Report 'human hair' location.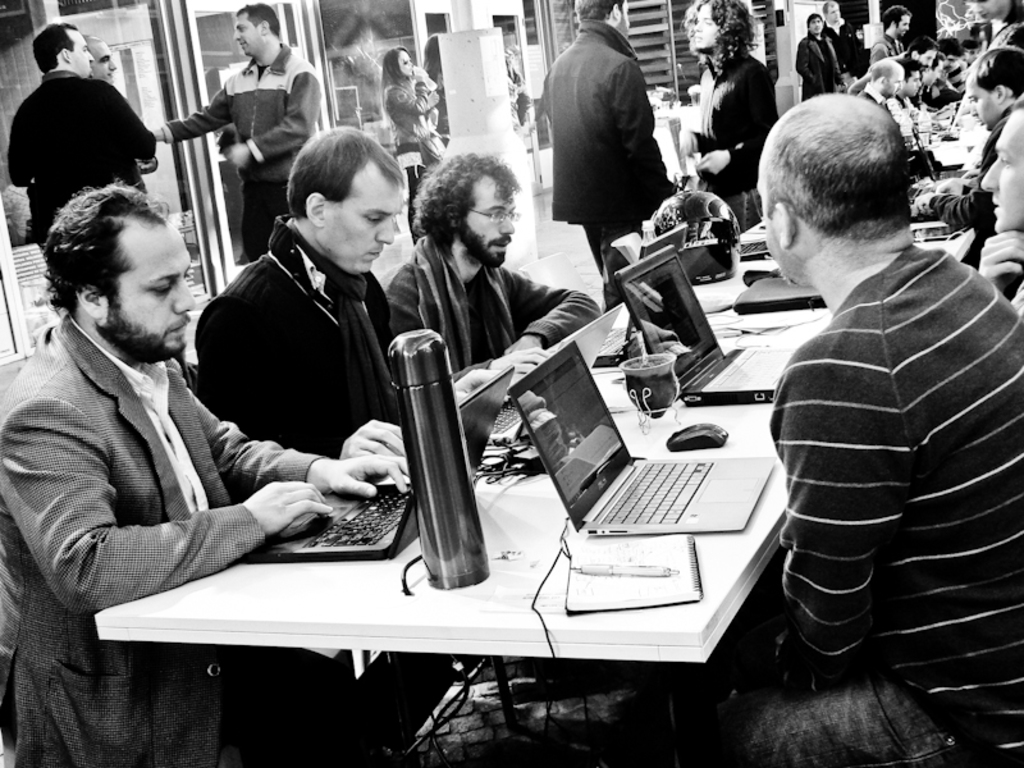
Report: box=[285, 124, 406, 223].
